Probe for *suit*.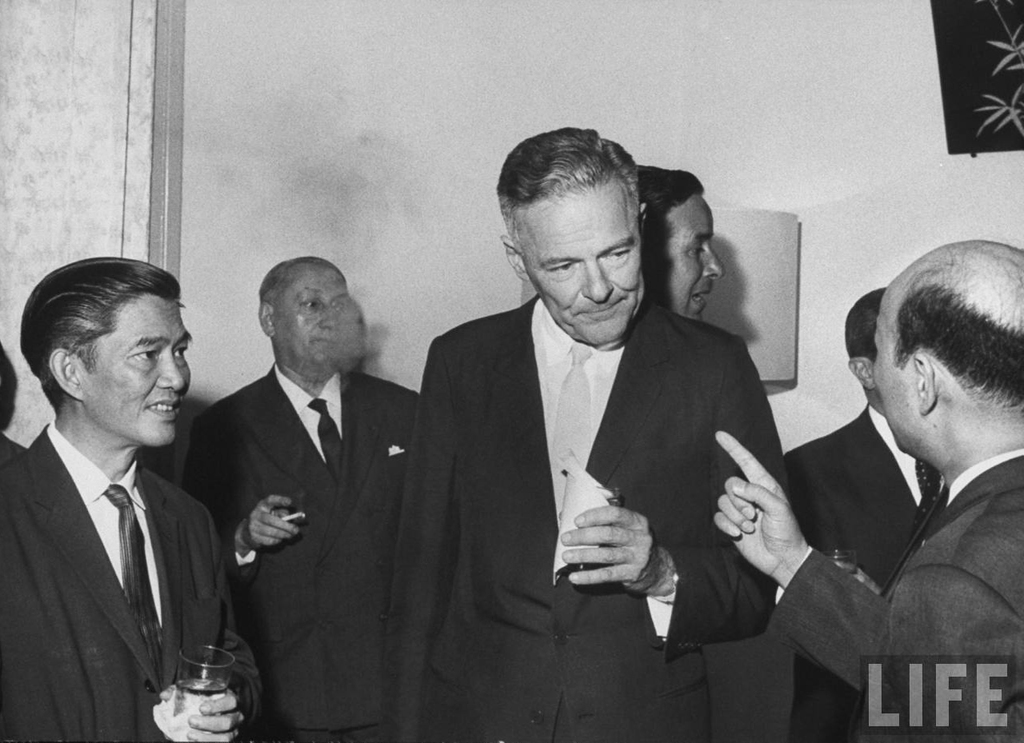
Probe result: detection(176, 363, 414, 742).
